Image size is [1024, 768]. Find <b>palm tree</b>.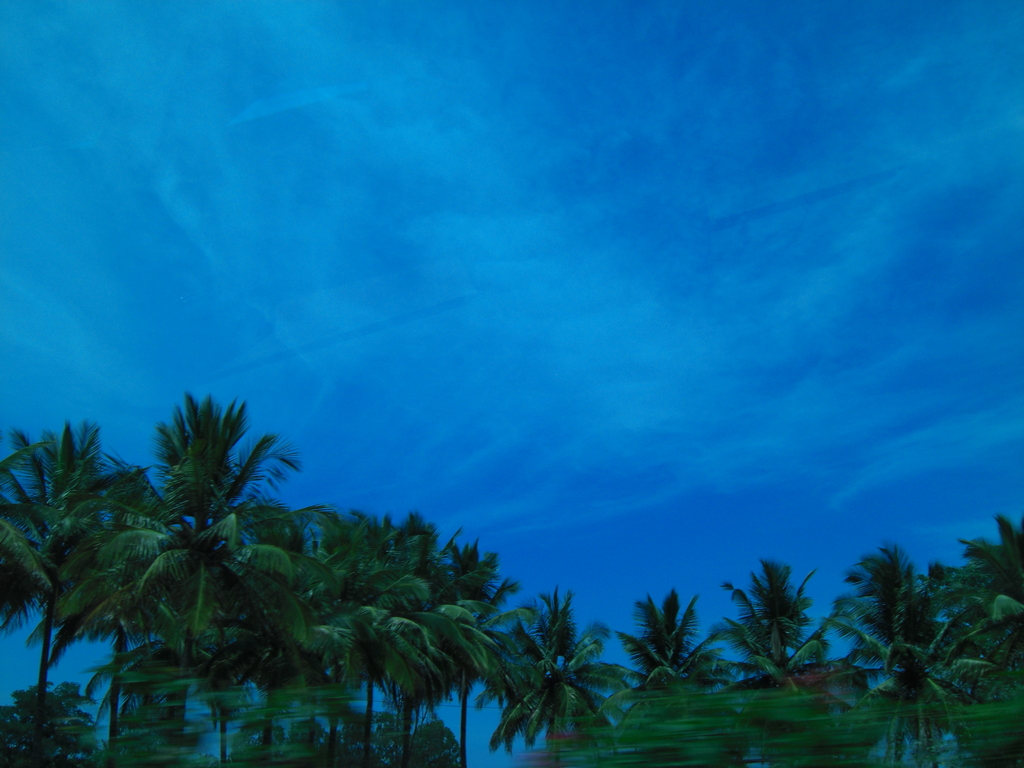
select_region(138, 390, 273, 544).
